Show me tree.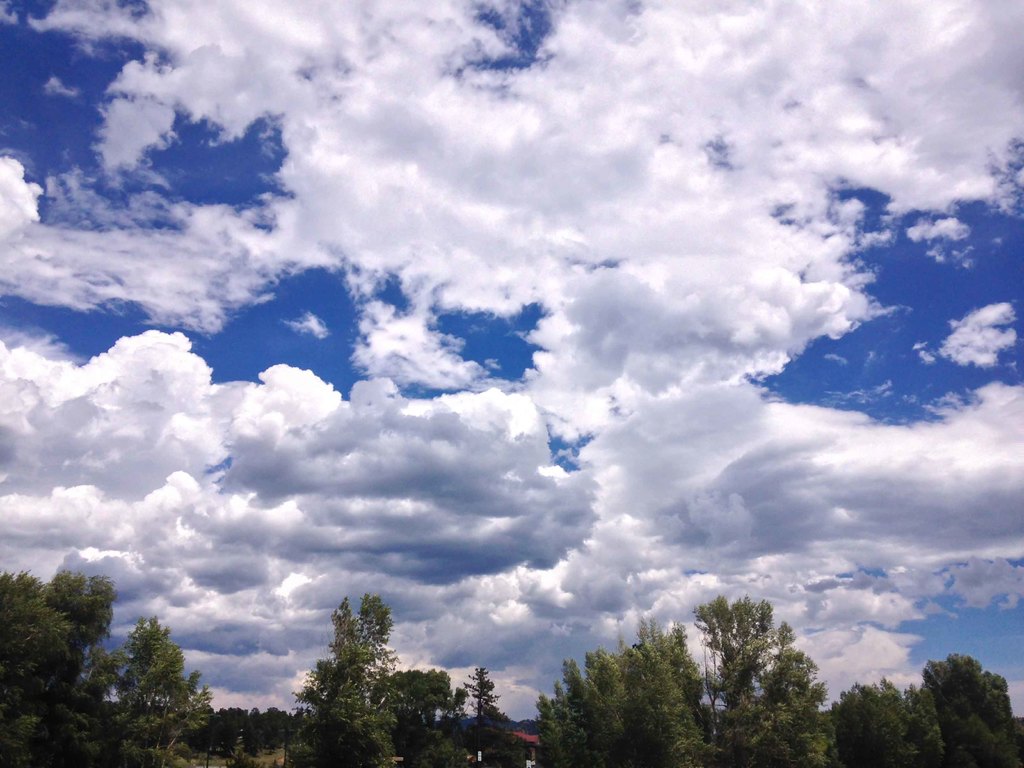
tree is here: rect(820, 672, 924, 767).
